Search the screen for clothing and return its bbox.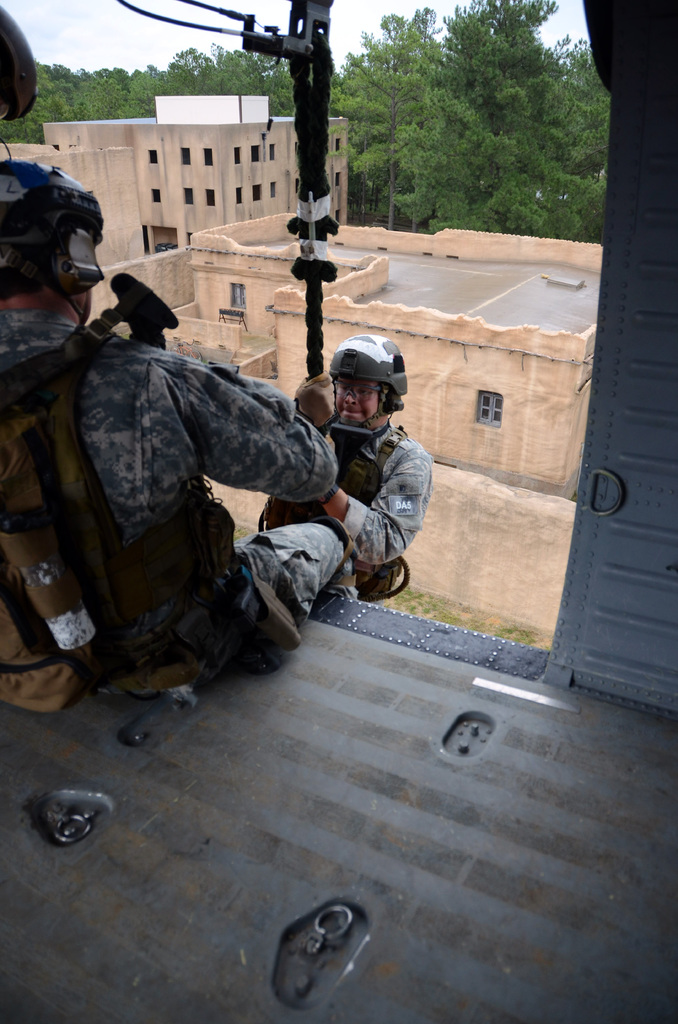
Found: (267, 419, 435, 595).
